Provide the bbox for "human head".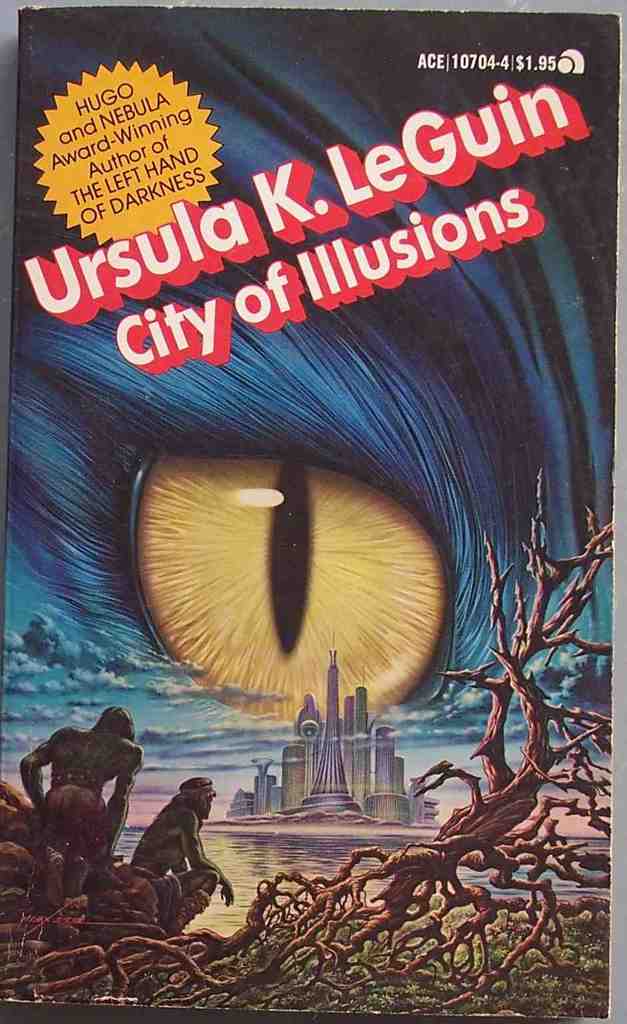
locate(183, 776, 216, 816).
